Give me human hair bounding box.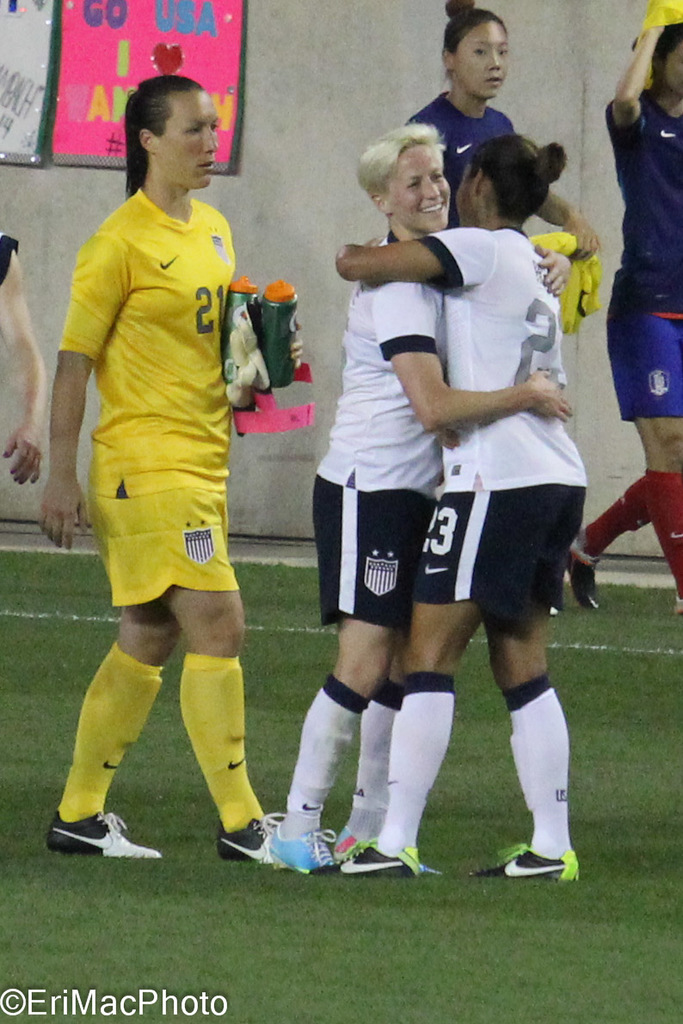
<bbox>124, 77, 201, 193</bbox>.
